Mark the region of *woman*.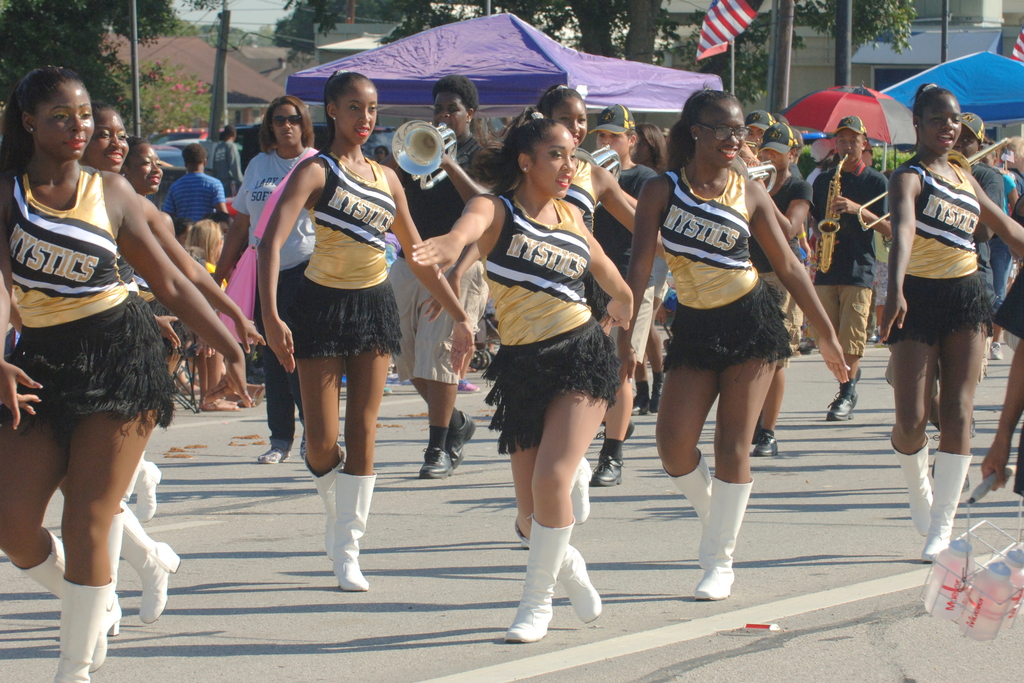
Region: 980, 141, 1018, 360.
